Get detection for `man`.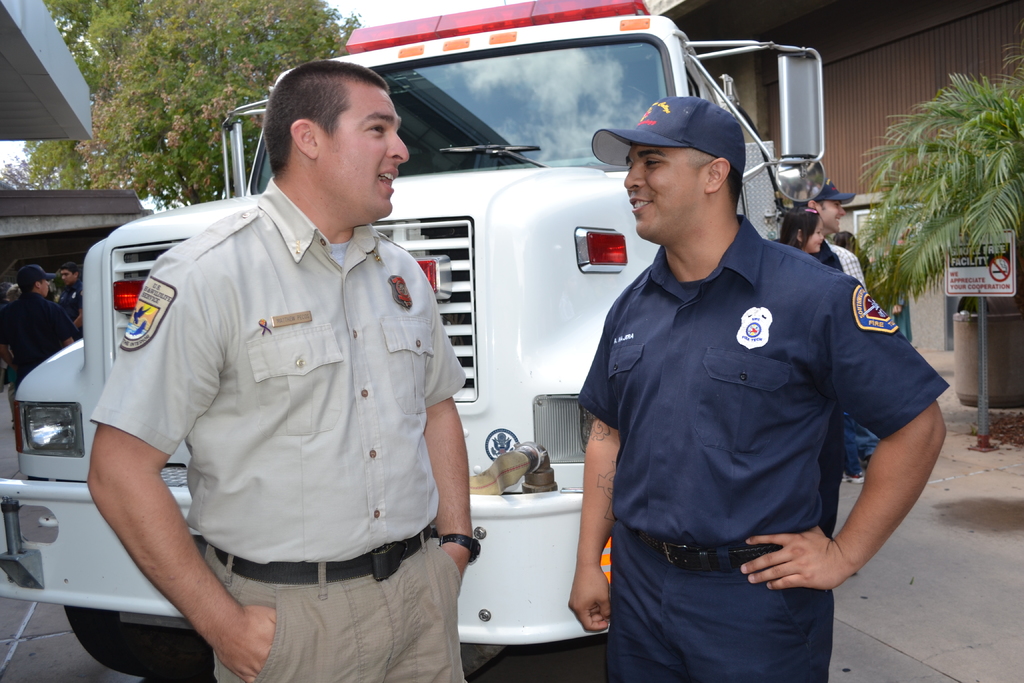
Detection: BBox(95, 58, 499, 682).
